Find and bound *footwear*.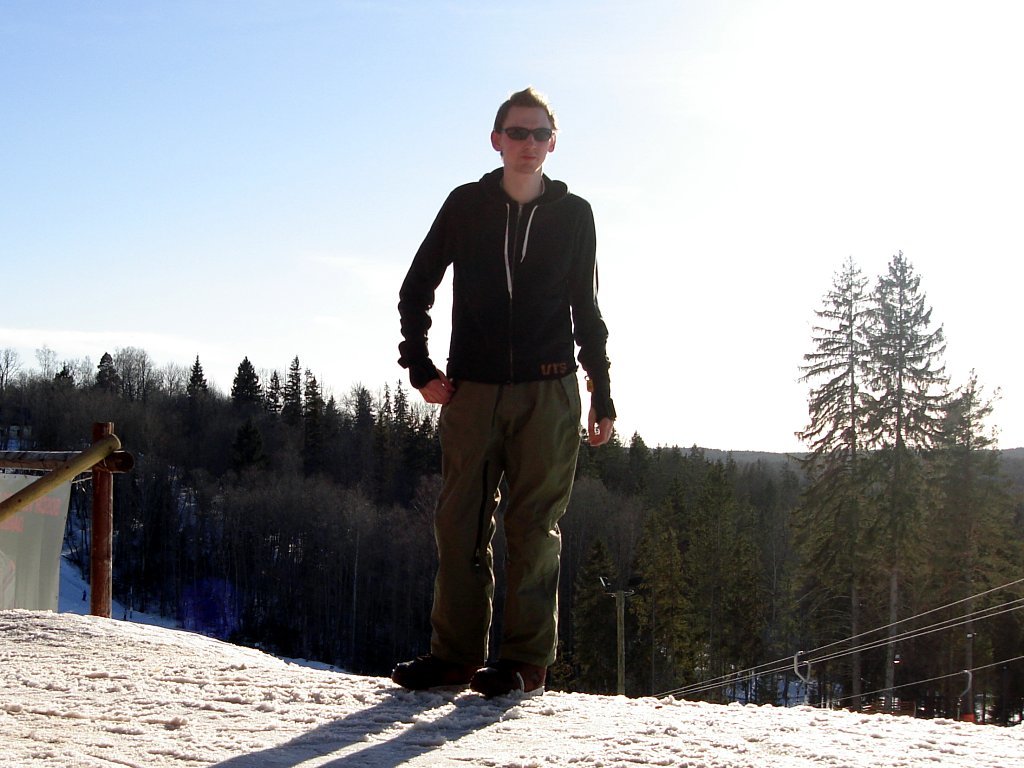
Bound: BBox(486, 658, 544, 695).
